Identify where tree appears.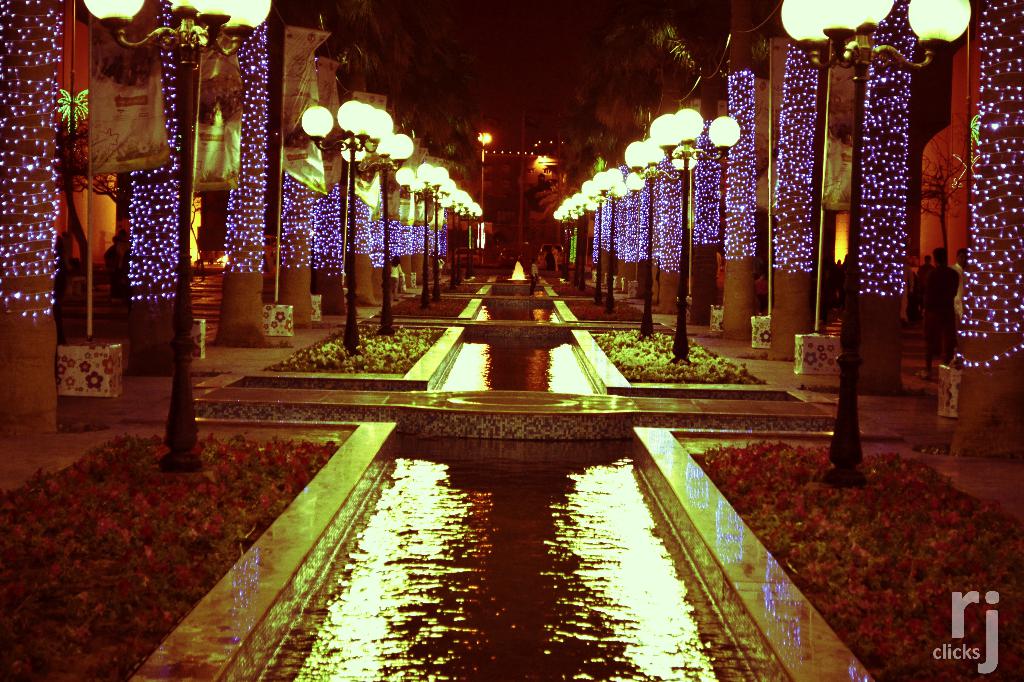
Appears at 612,3,706,120.
